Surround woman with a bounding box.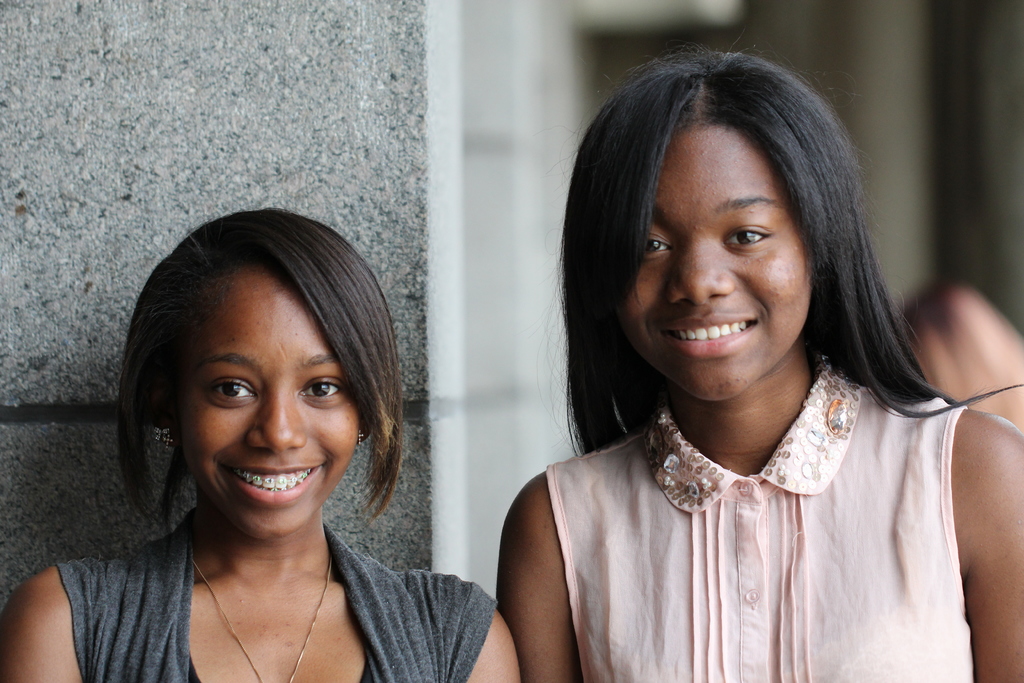
crop(492, 35, 1022, 682).
